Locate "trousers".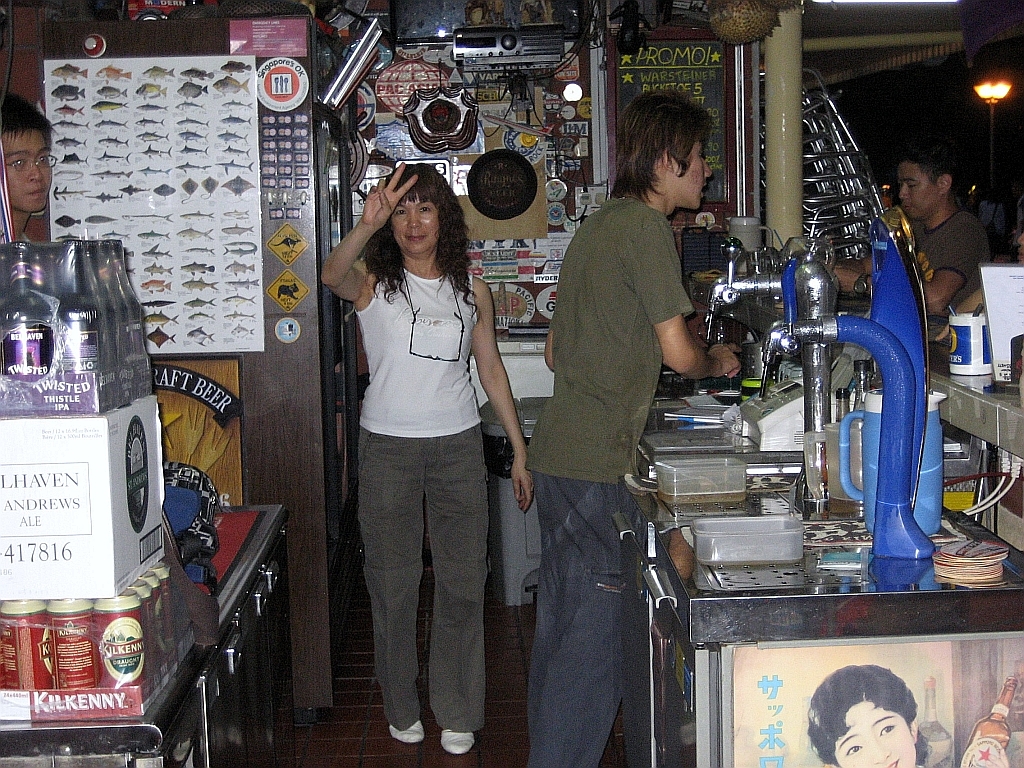
Bounding box: 533 481 634 767.
